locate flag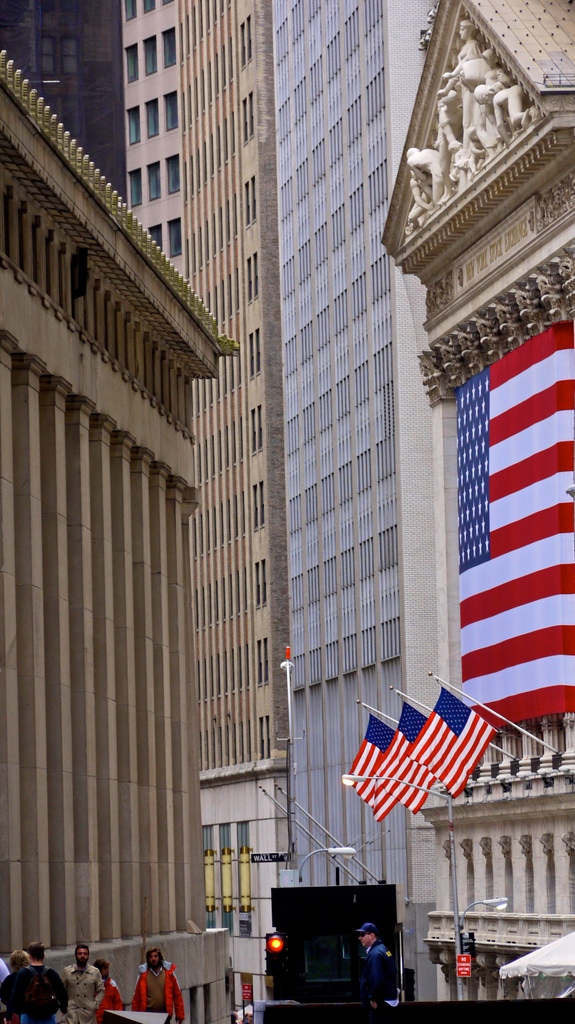
379,706,438,808
